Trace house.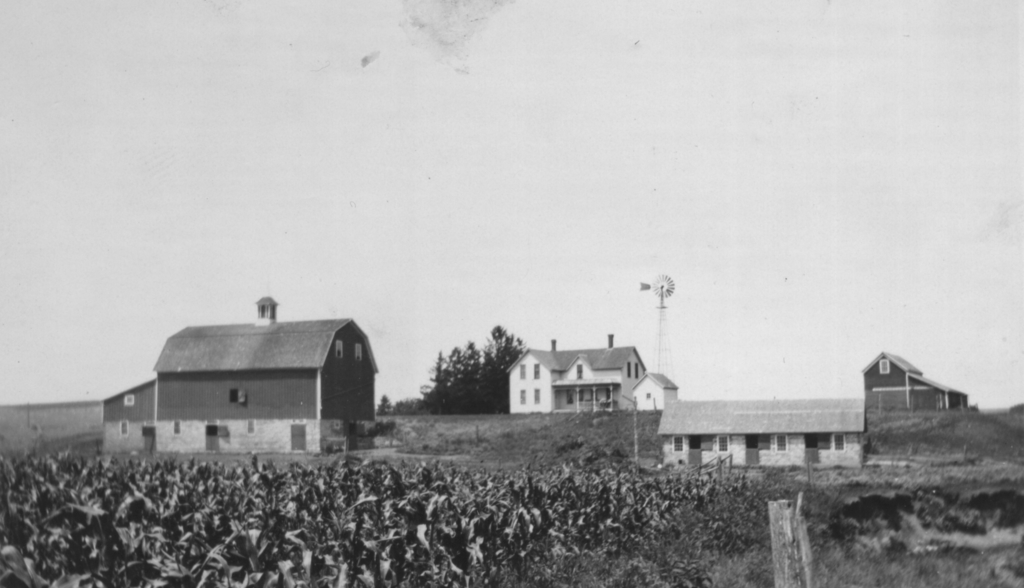
Traced to crop(88, 291, 381, 462).
